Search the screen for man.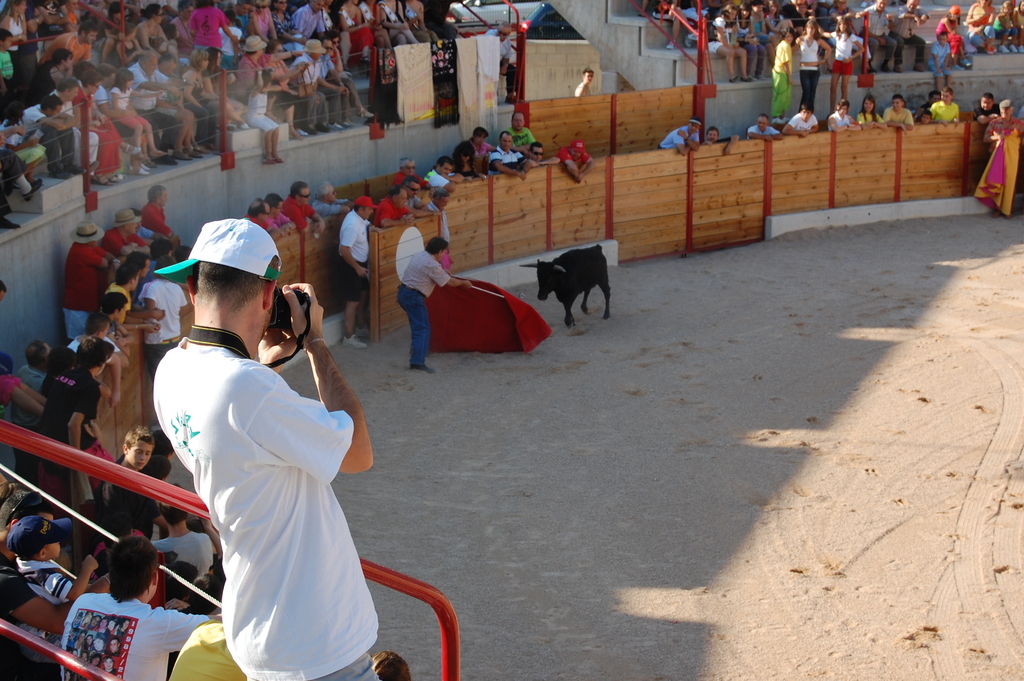
Found at detection(64, 222, 122, 343).
